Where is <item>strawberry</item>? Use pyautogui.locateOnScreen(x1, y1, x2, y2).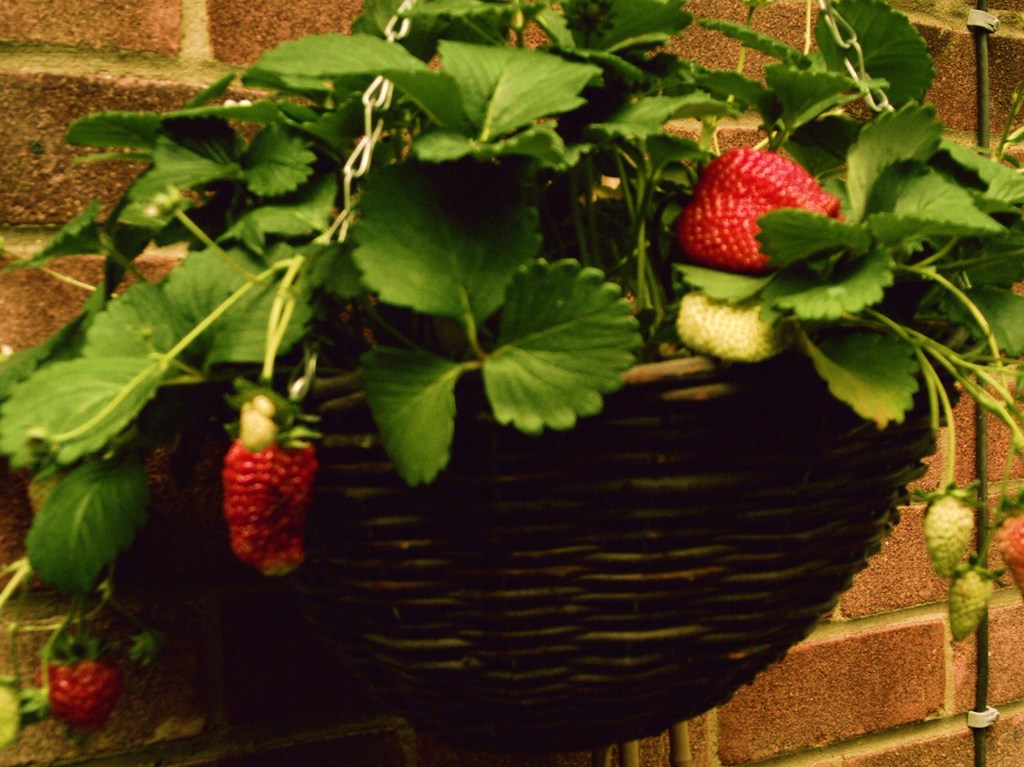
pyautogui.locateOnScreen(214, 434, 316, 579).
